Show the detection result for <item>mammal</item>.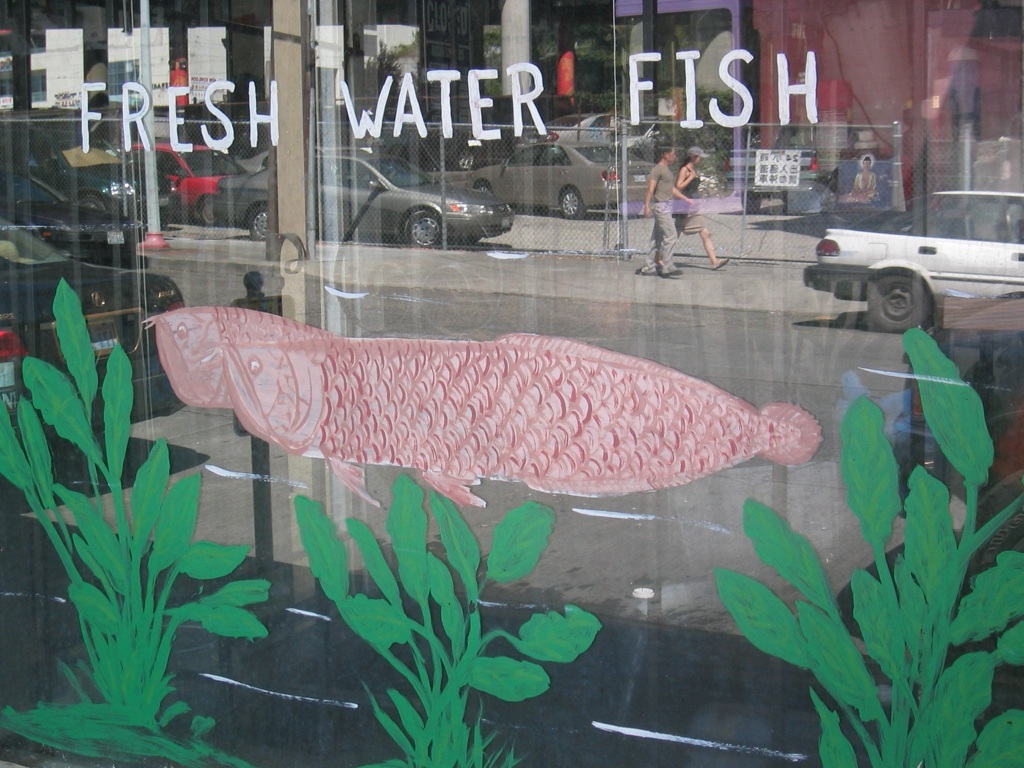
<region>672, 145, 732, 270</region>.
